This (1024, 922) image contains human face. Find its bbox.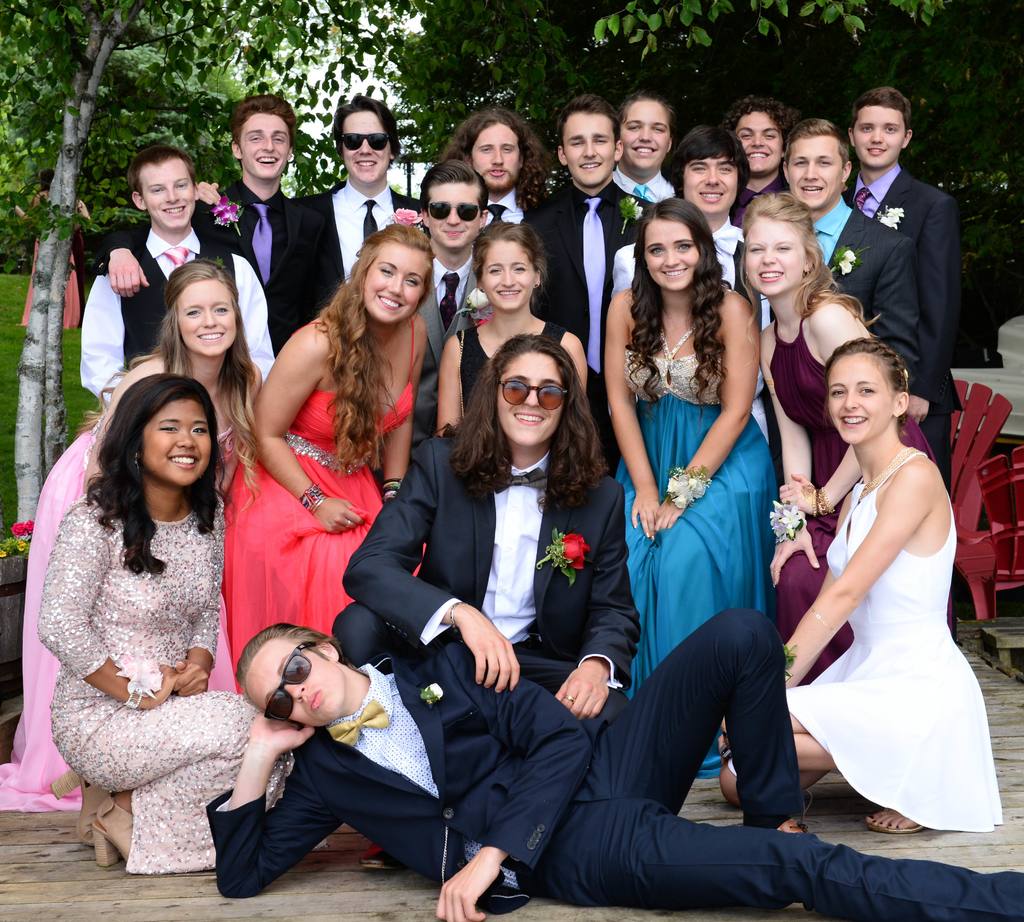
pyautogui.locateOnScreen(495, 346, 565, 443).
